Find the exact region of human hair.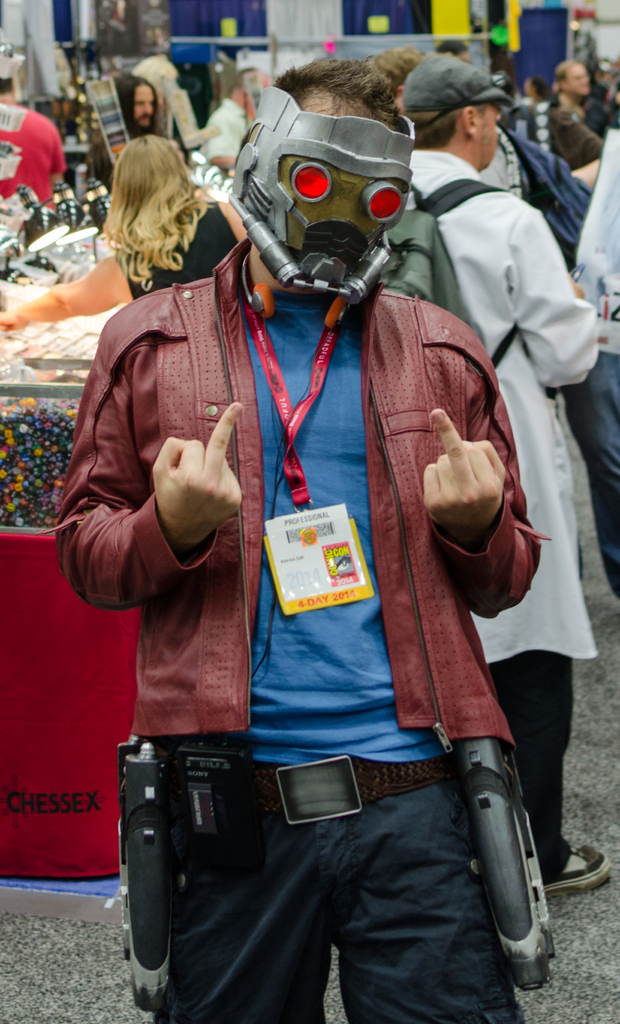
Exact region: [0,77,13,92].
